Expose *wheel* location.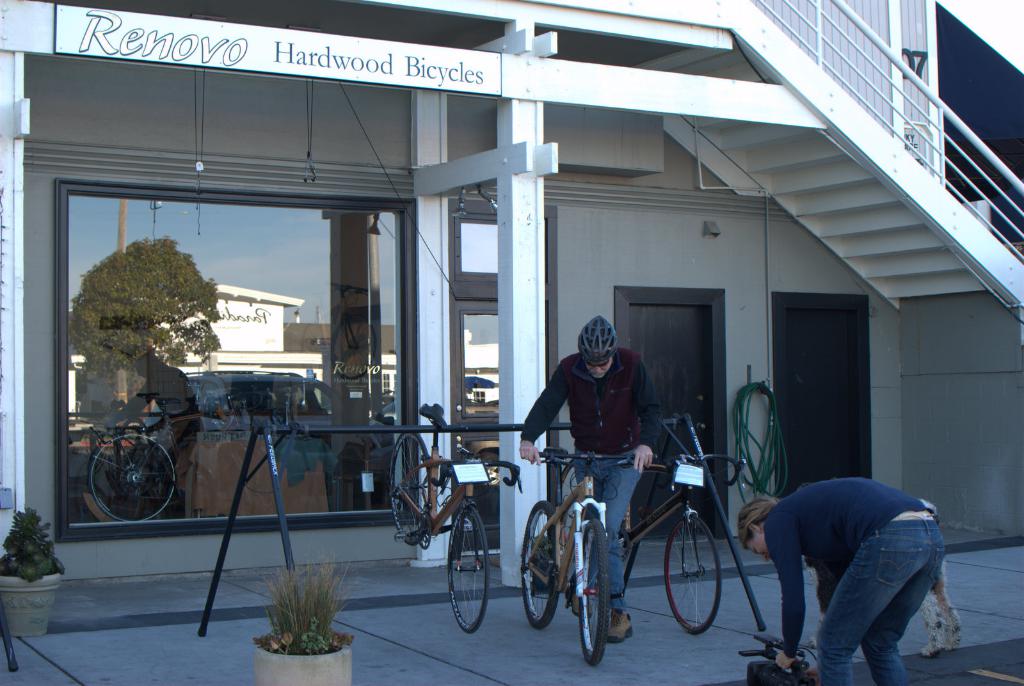
Exposed at bbox=(391, 433, 431, 545).
